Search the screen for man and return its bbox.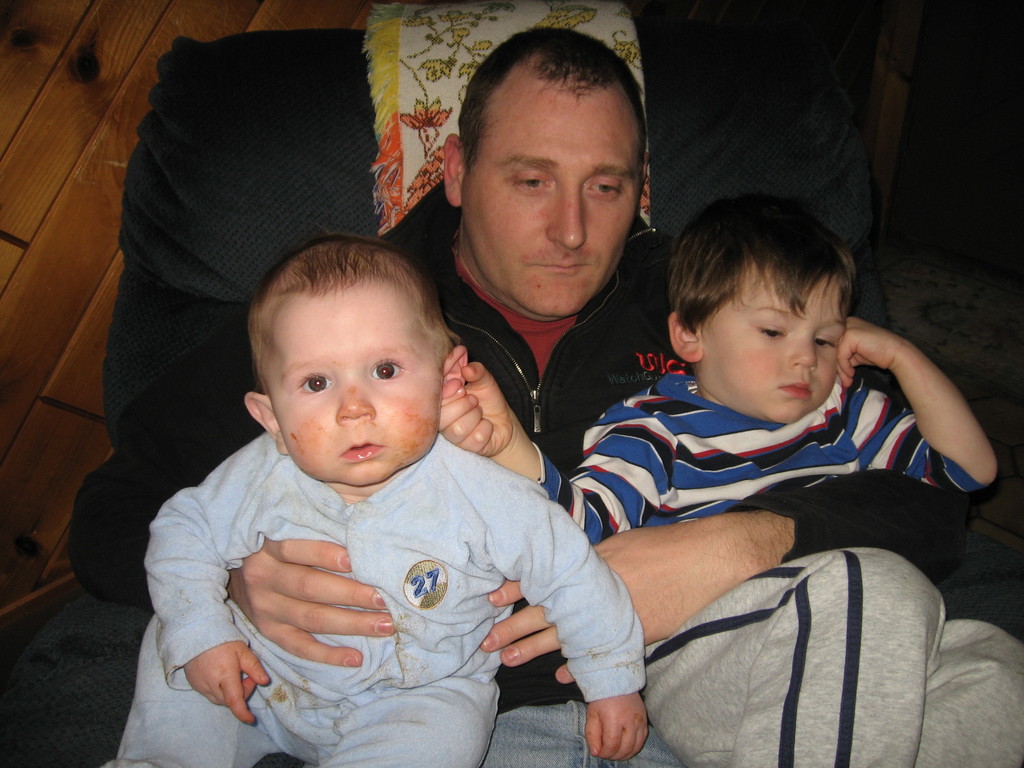
Found: (64,24,1023,767).
